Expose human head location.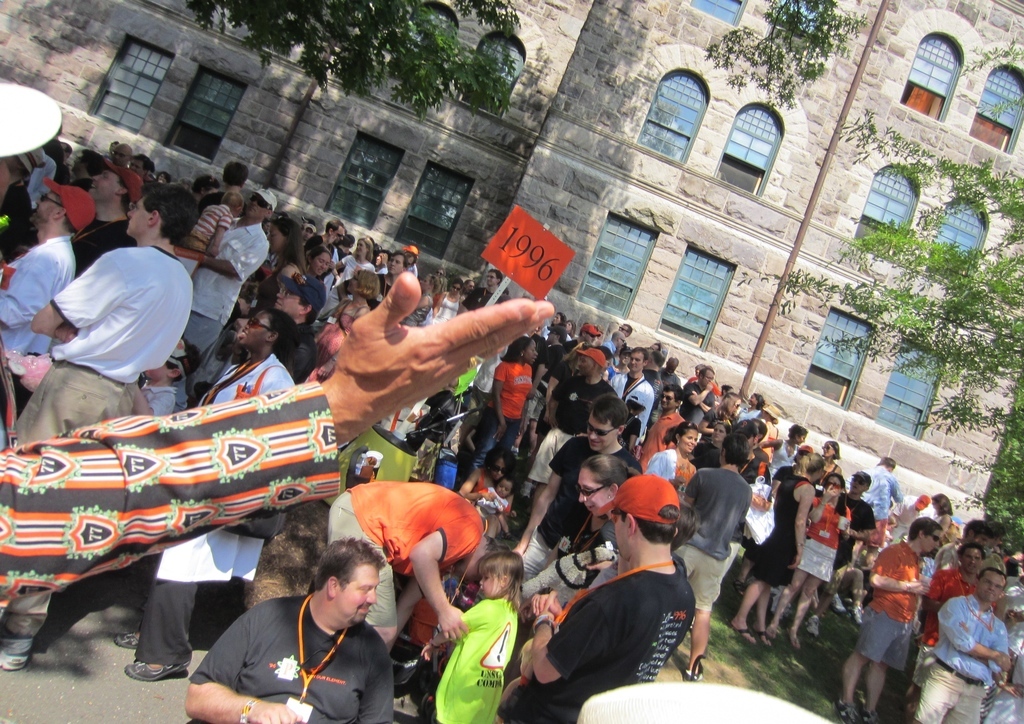
Exposed at l=725, t=391, r=741, b=414.
